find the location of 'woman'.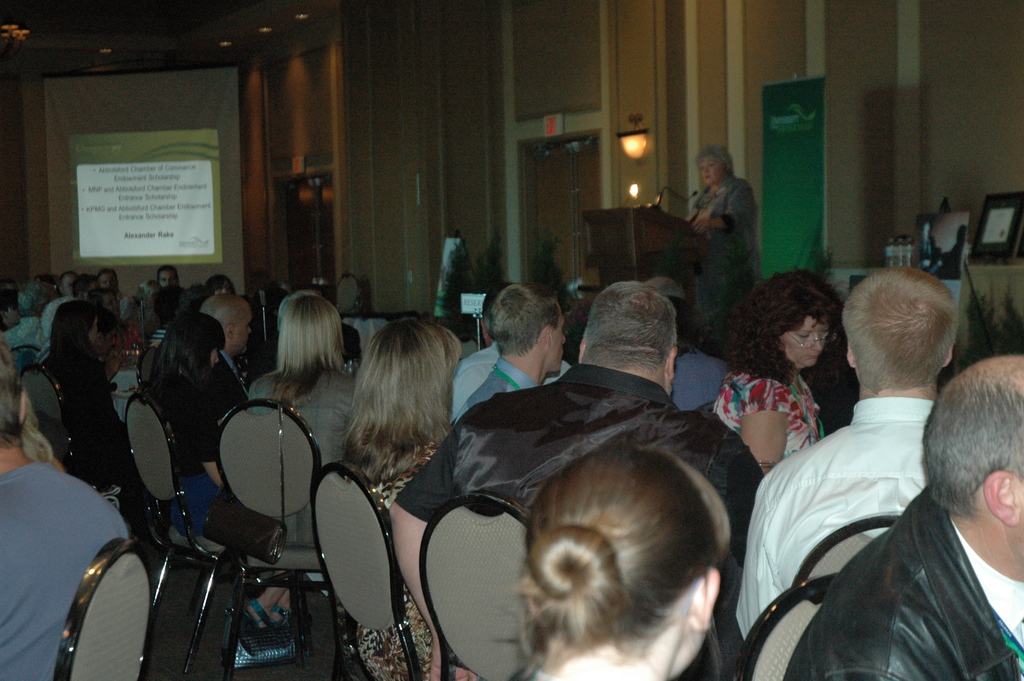
Location: Rect(681, 141, 762, 343).
